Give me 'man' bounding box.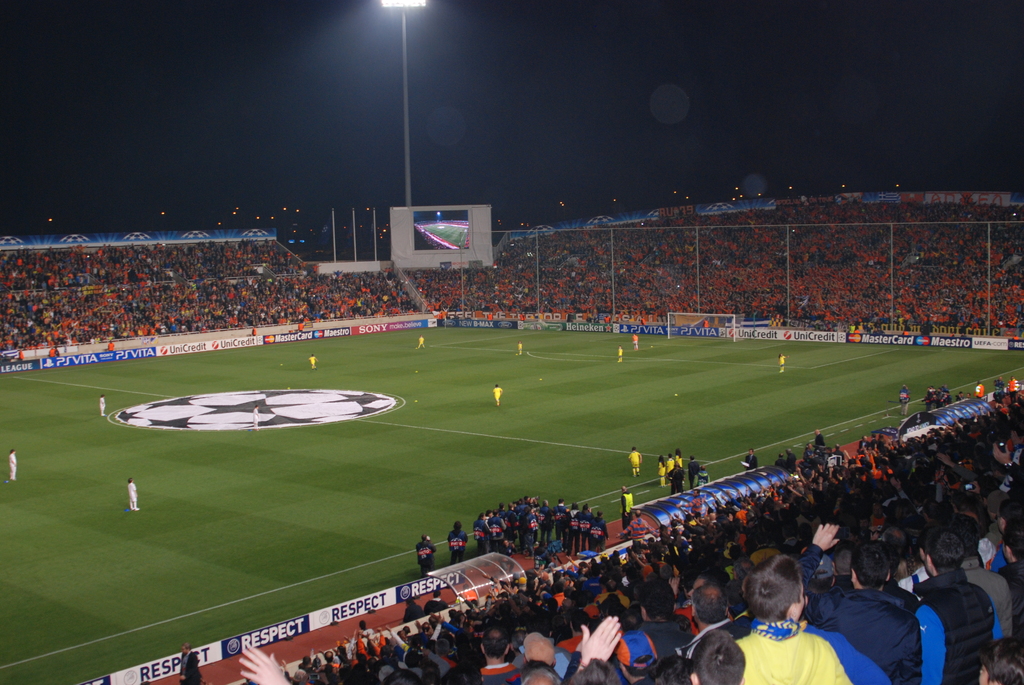
box(10, 450, 18, 480).
